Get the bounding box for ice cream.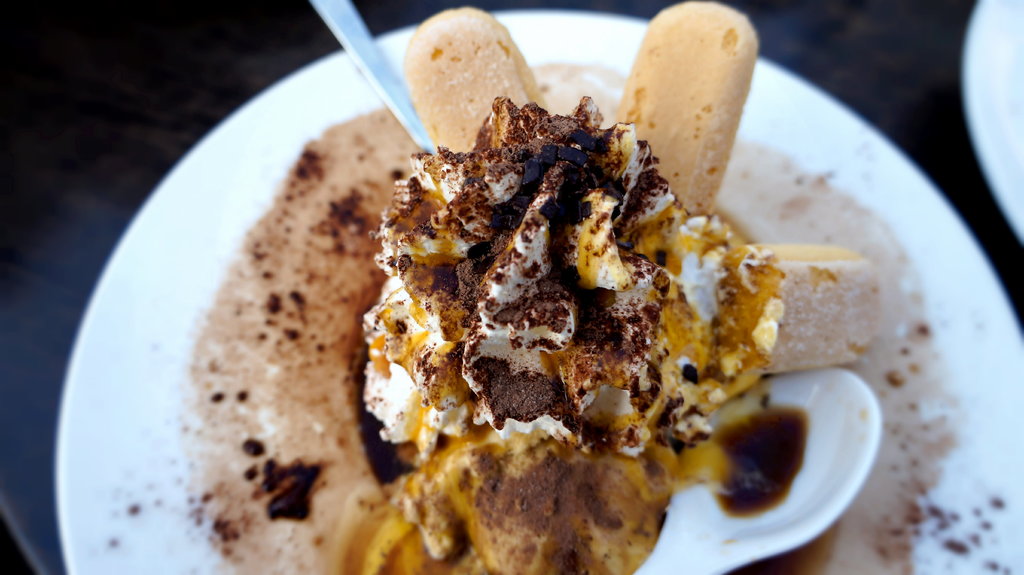
611:0:762:222.
